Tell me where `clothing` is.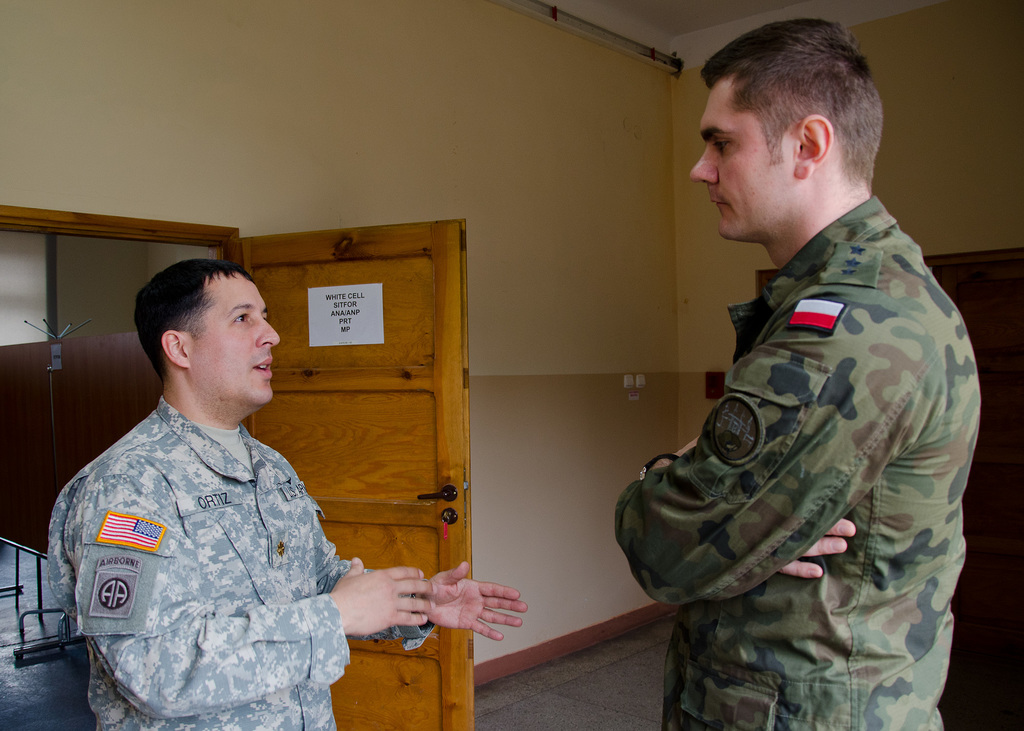
`clothing` is at bbox=[617, 157, 993, 709].
